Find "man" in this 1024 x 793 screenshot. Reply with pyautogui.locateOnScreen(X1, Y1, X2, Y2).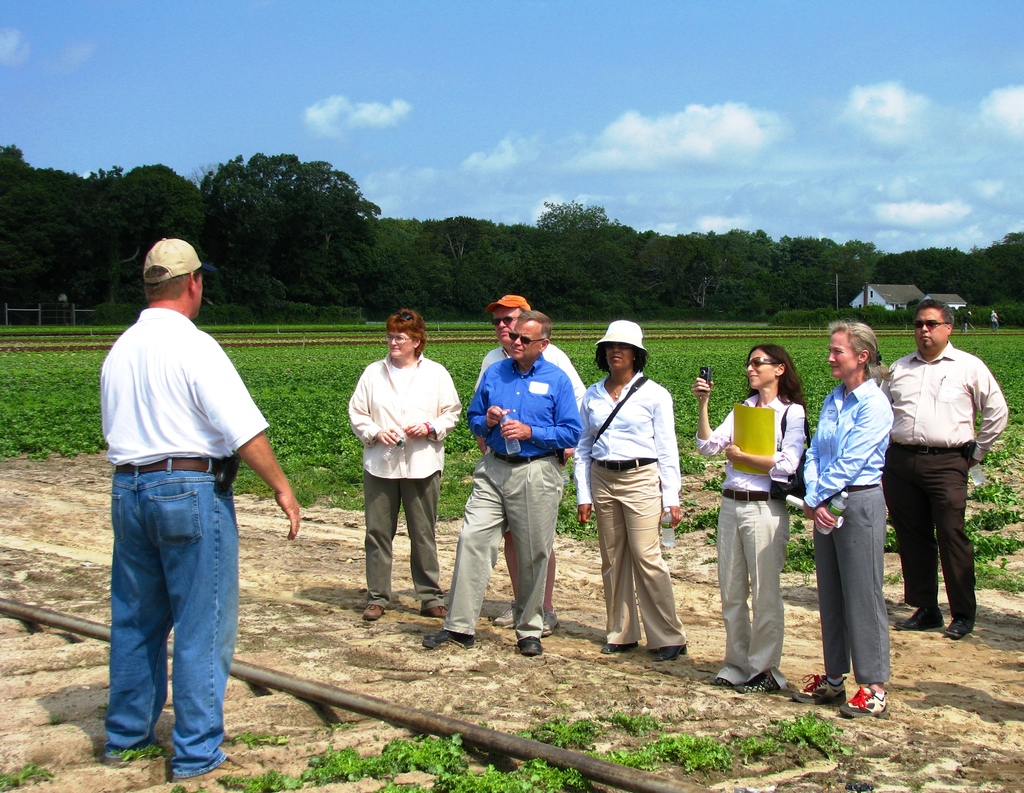
pyautogui.locateOnScreen(874, 301, 1009, 635).
